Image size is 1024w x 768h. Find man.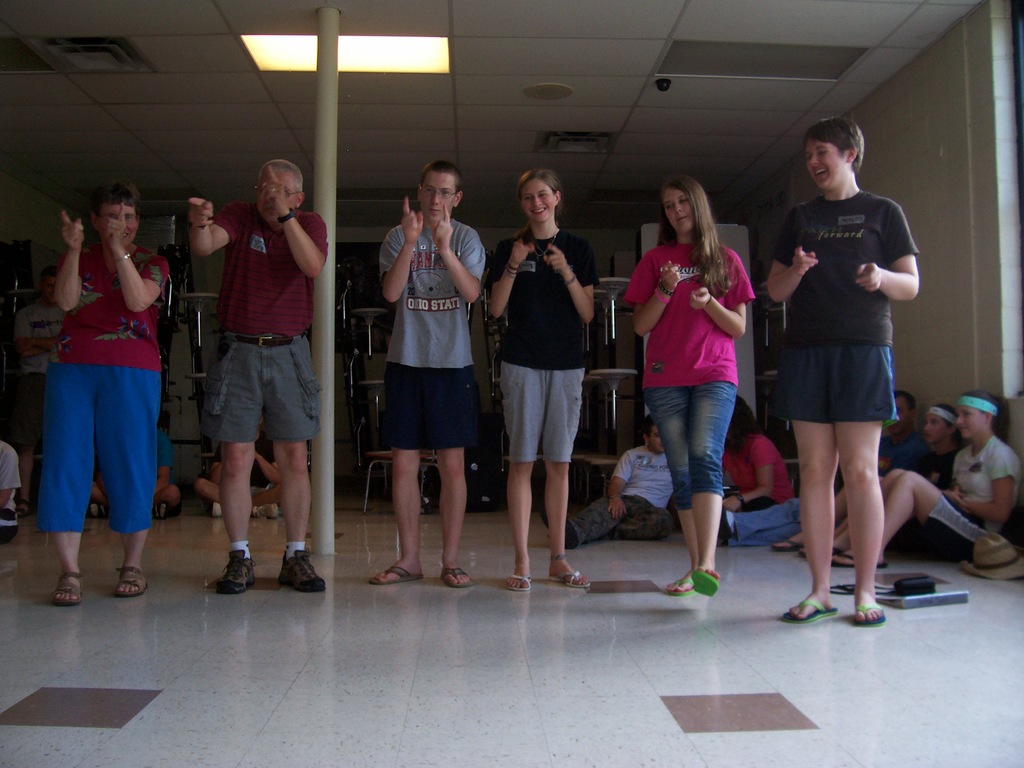
x1=364 y1=157 x2=488 y2=590.
